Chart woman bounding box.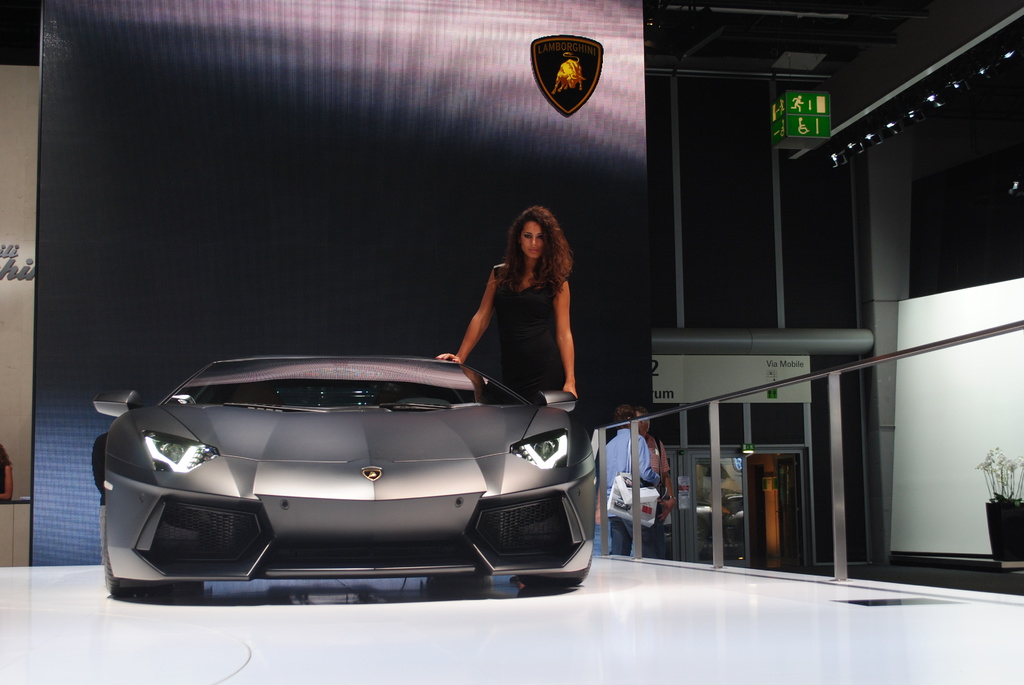
Charted: crop(444, 201, 593, 404).
